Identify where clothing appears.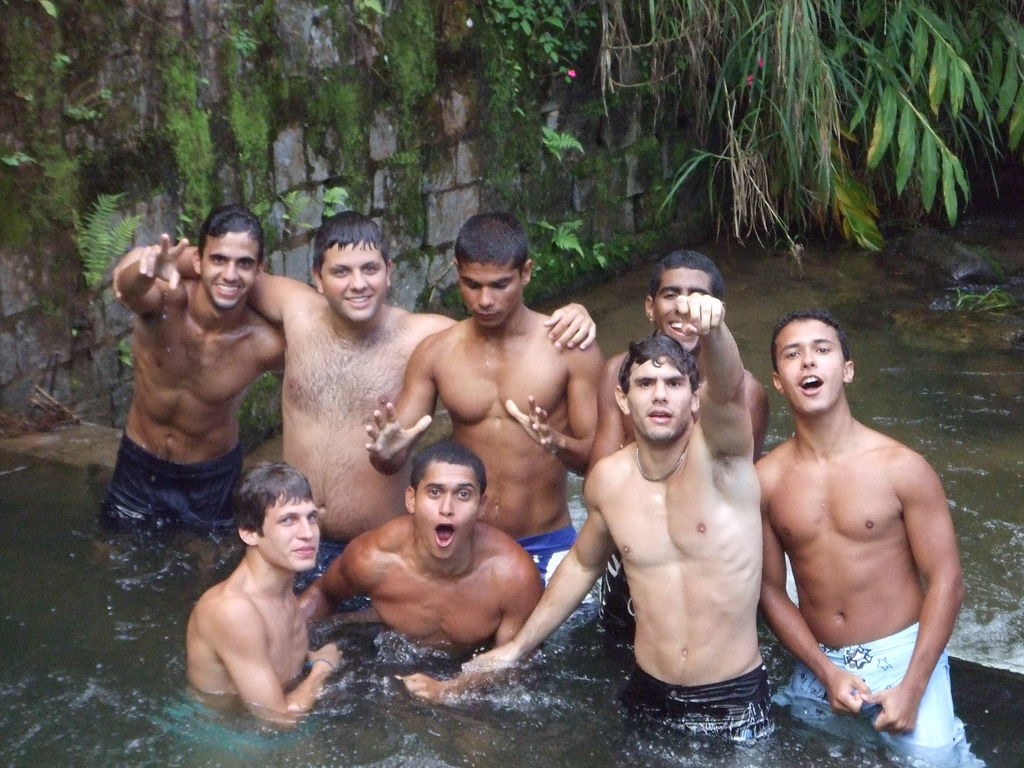
Appears at (771, 623, 960, 767).
